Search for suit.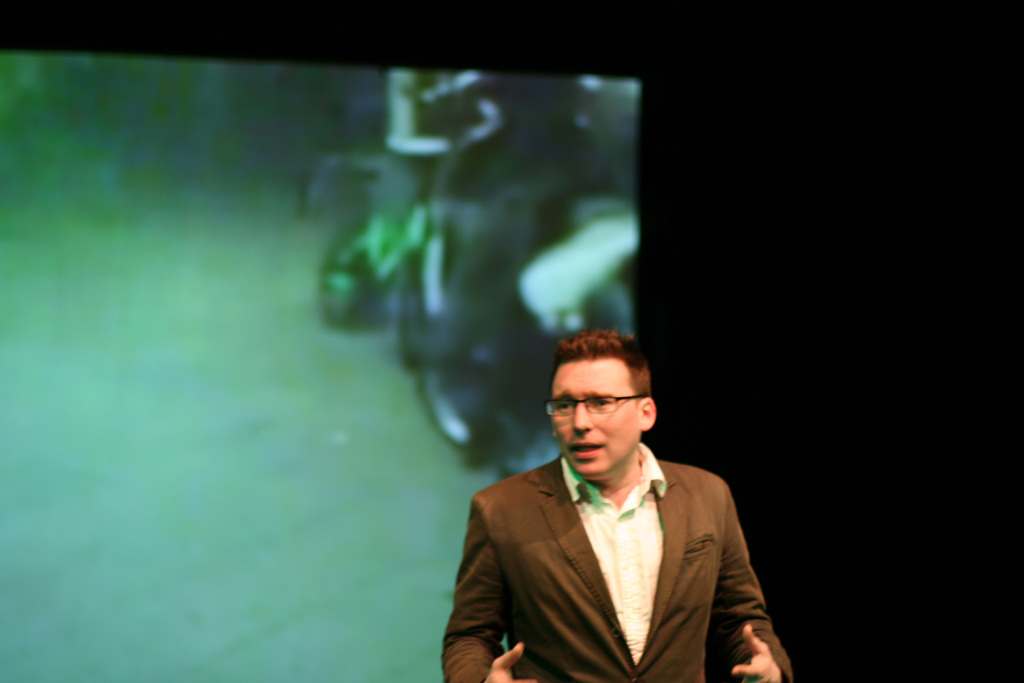
Found at BBox(447, 413, 788, 678).
